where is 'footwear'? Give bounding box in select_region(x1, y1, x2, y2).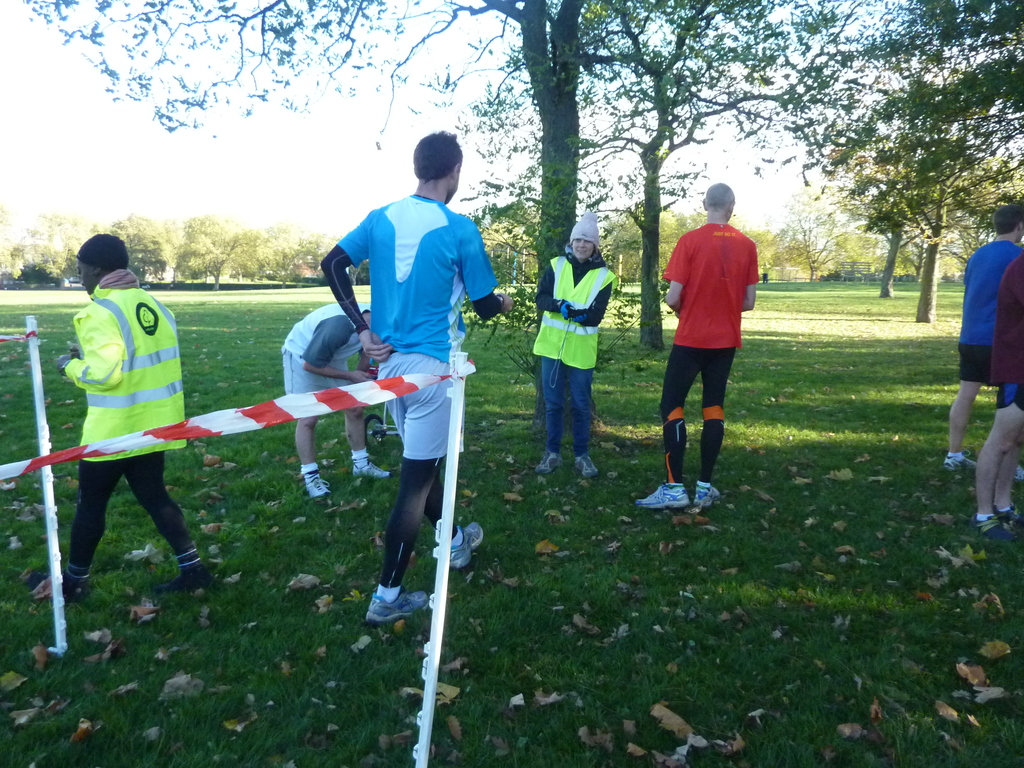
select_region(355, 457, 392, 478).
